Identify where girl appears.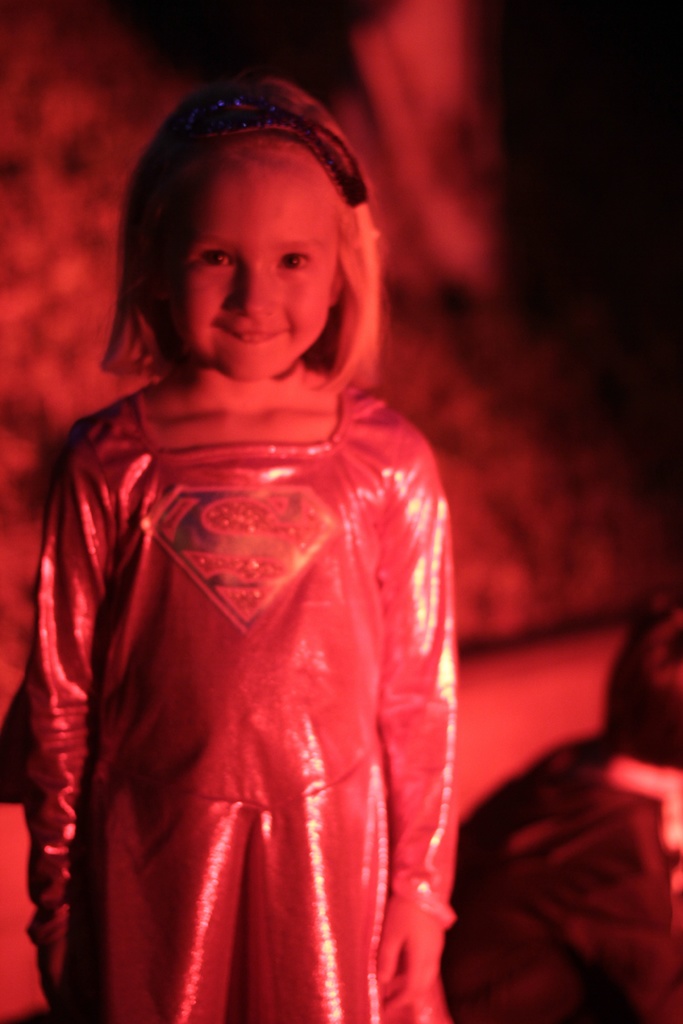
Appears at left=0, top=76, right=456, bottom=1023.
